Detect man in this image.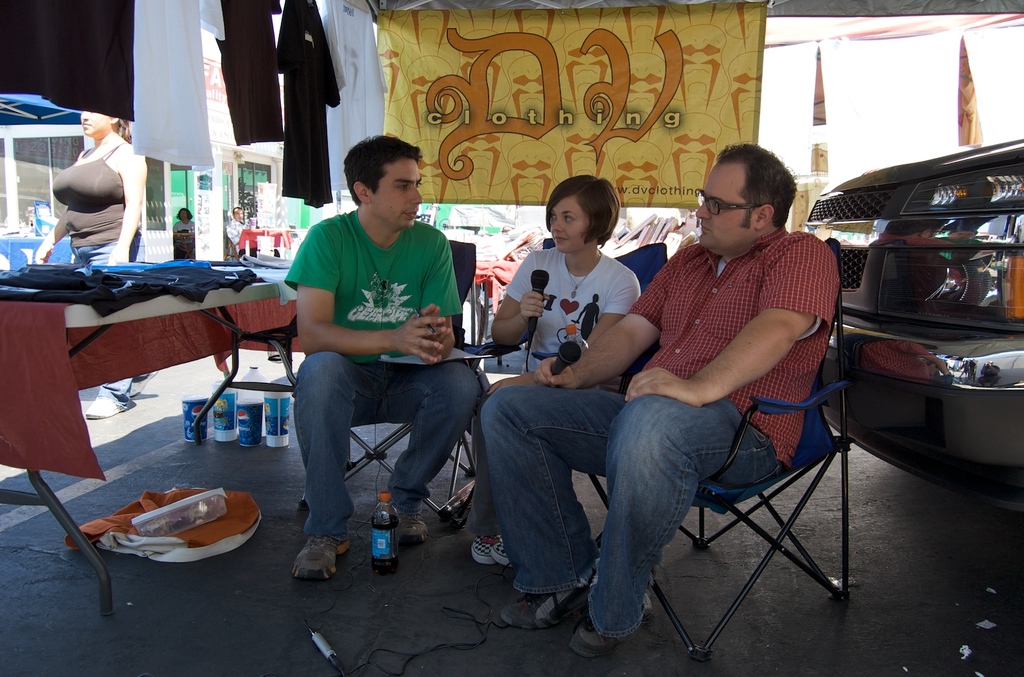
Detection: bbox=[228, 207, 243, 247].
